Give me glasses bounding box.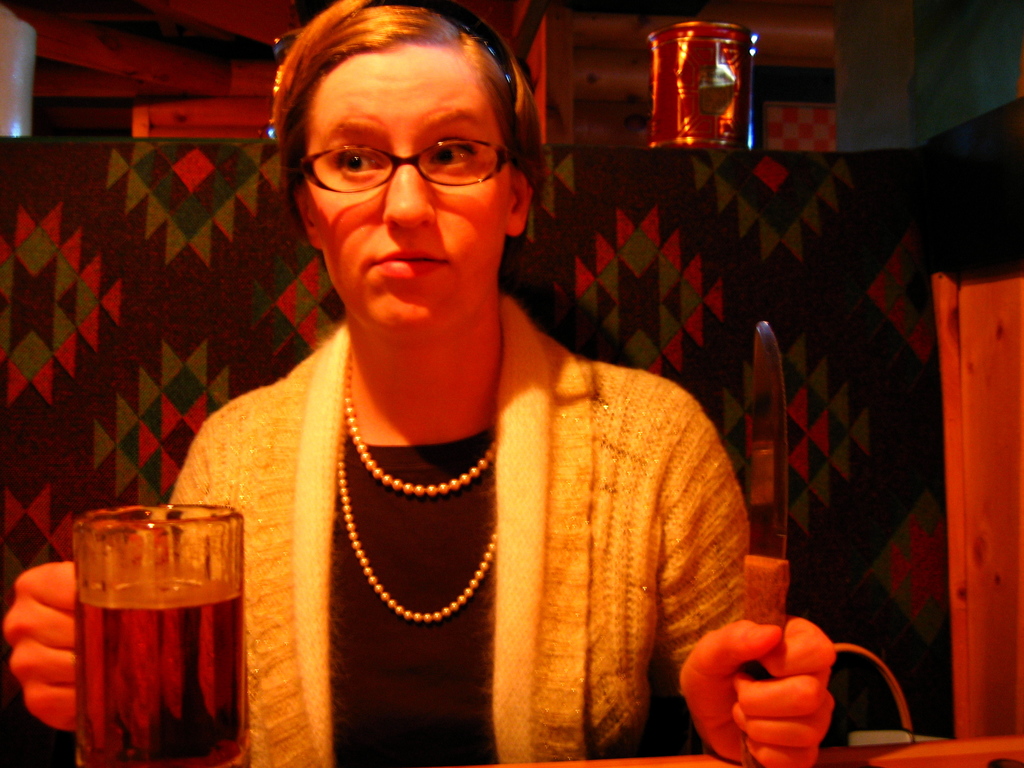
box(294, 136, 518, 196).
